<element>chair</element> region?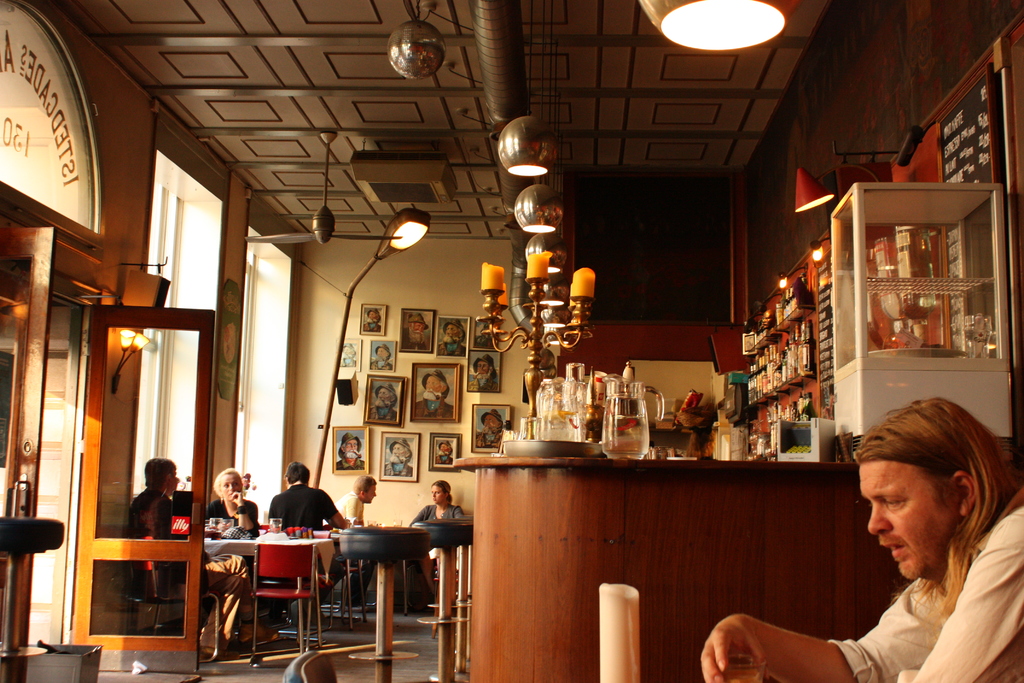
131,530,220,667
